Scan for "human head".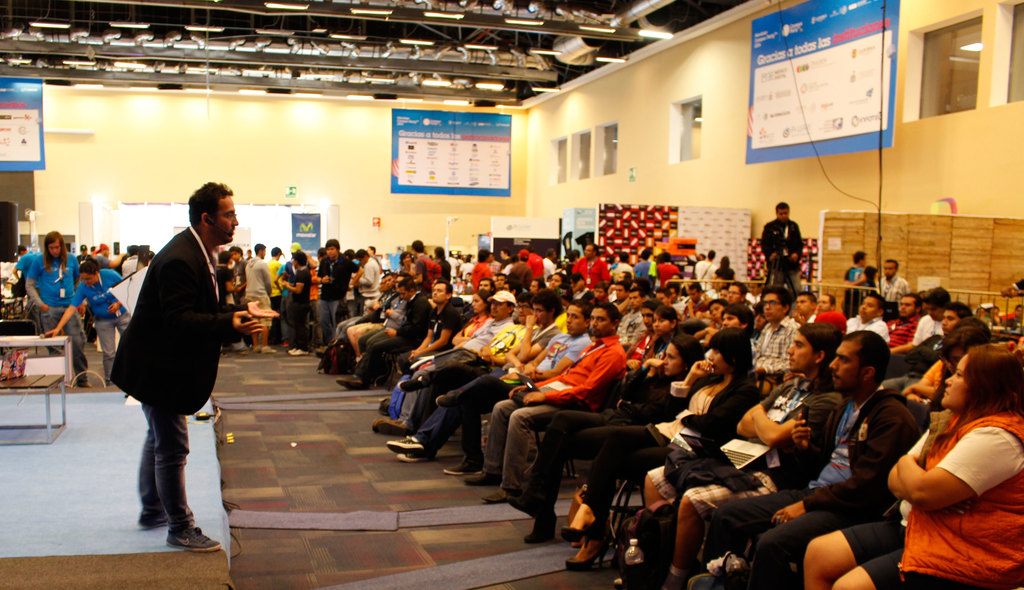
Scan result: [513,291,530,324].
